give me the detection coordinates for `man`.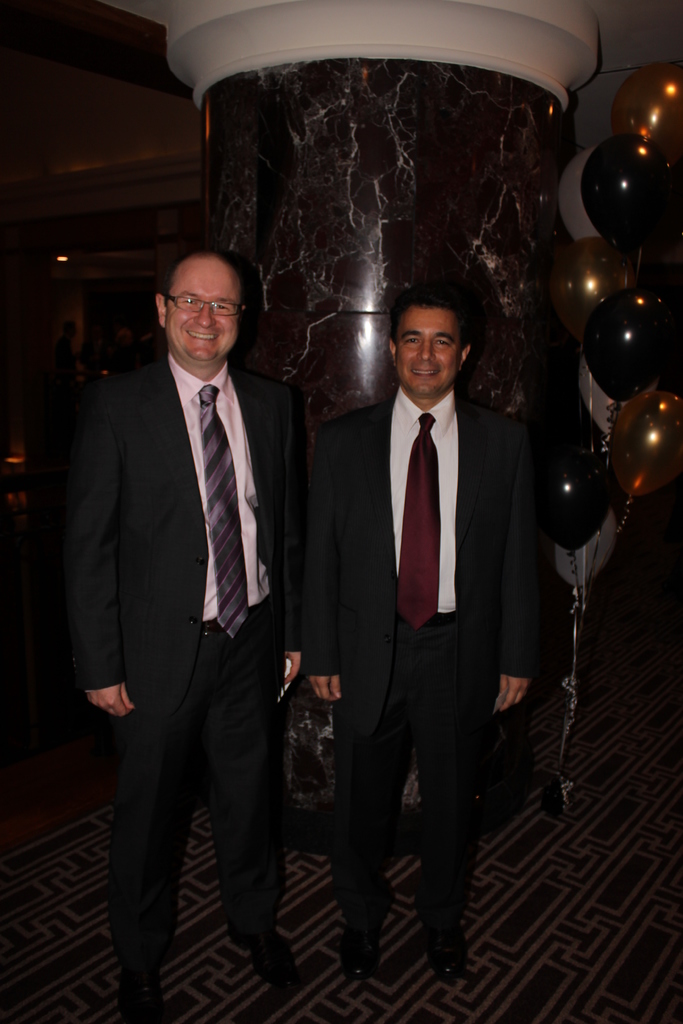
bbox(63, 188, 321, 1004).
